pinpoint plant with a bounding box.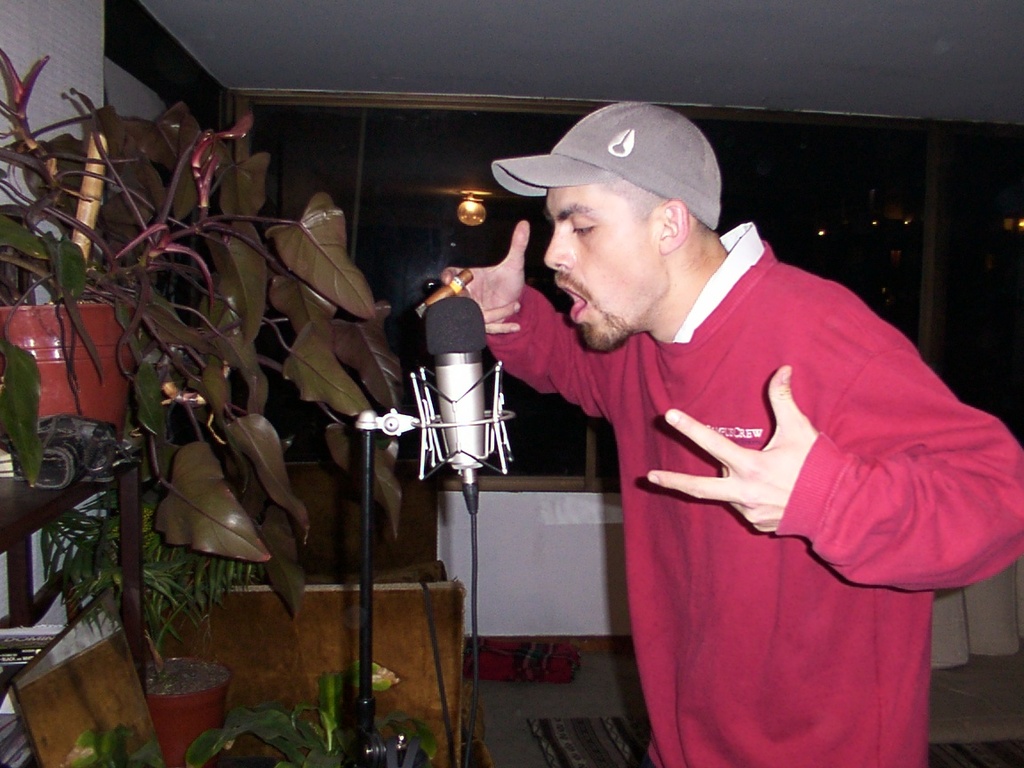
box(192, 685, 443, 767).
